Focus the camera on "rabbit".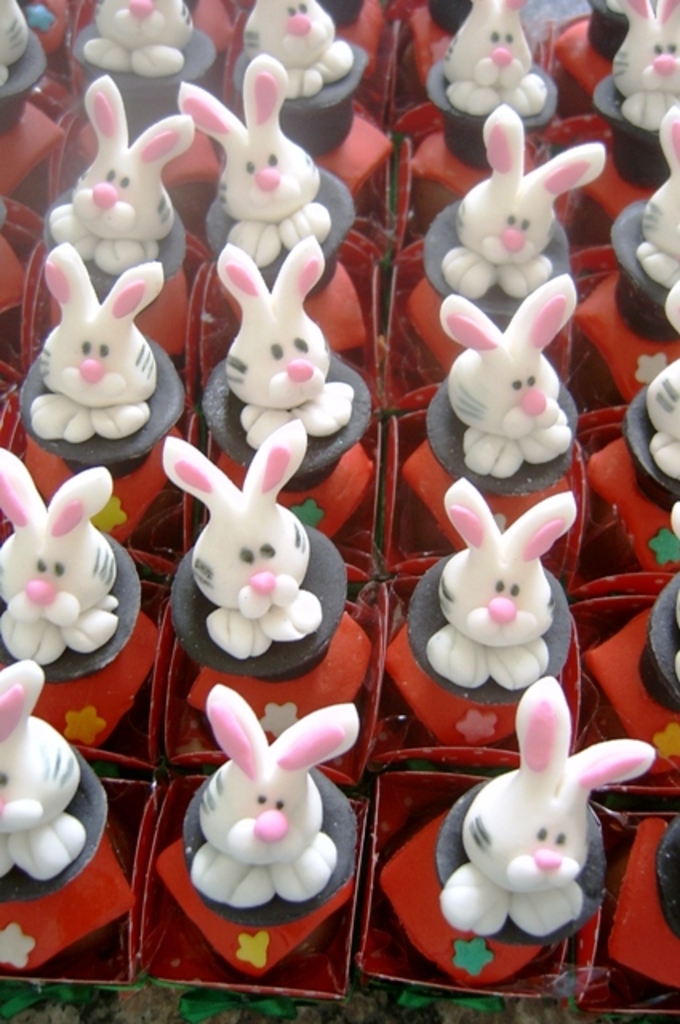
Focus region: [left=443, top=104, right=606, bottom=298].
